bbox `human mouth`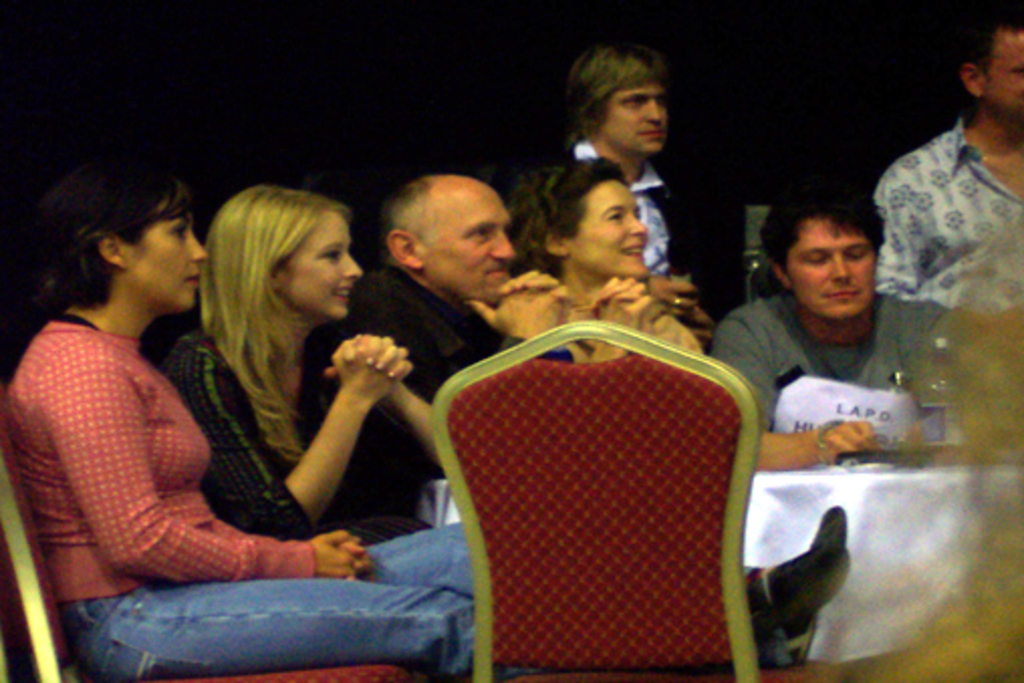
x1=828, y1=290, x2=857, y2=296
